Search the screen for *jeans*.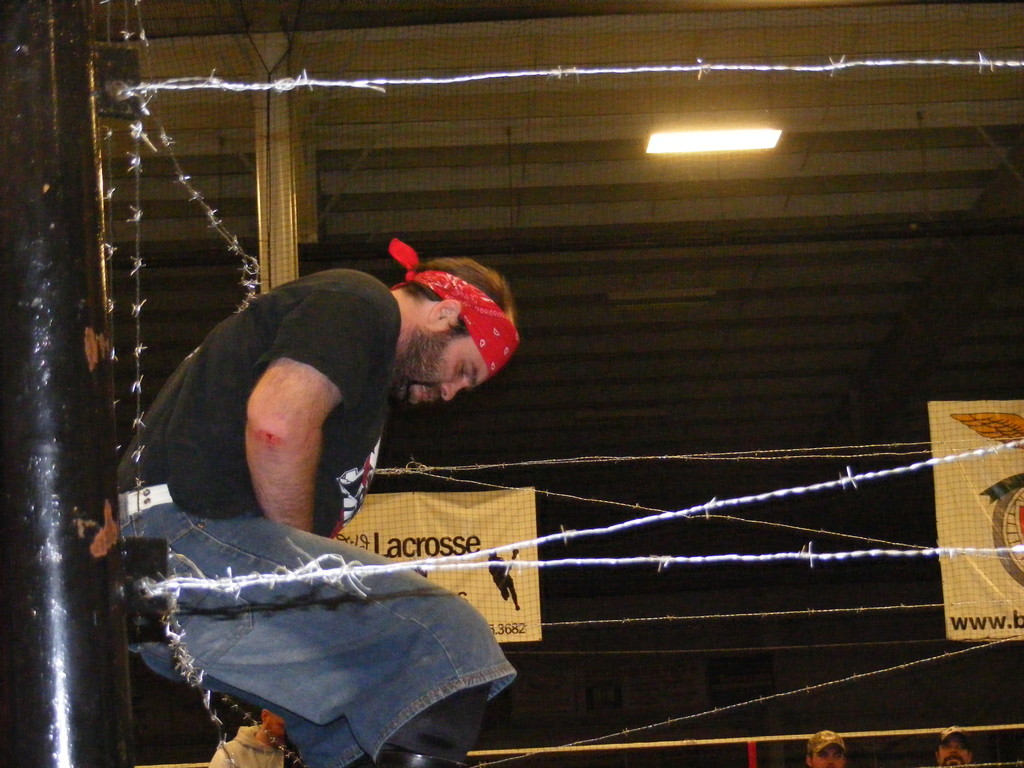
Found at 115:500:515:767.
